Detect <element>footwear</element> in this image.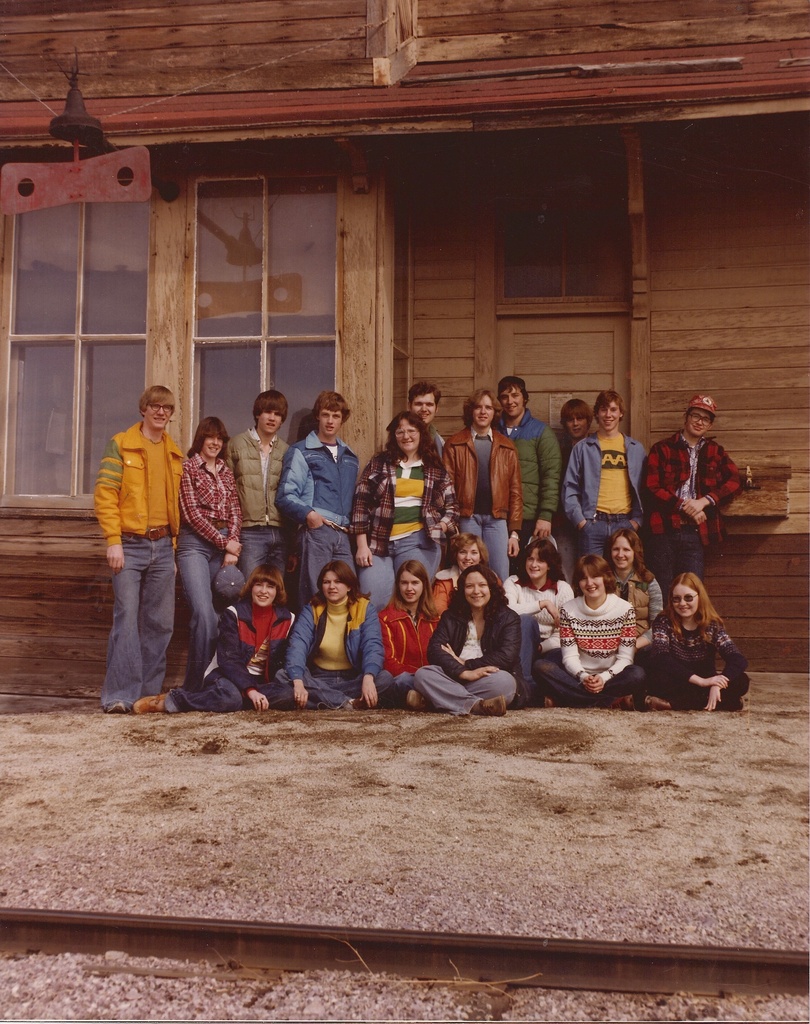
Detection: select_region(543, 696, 557, 708).
